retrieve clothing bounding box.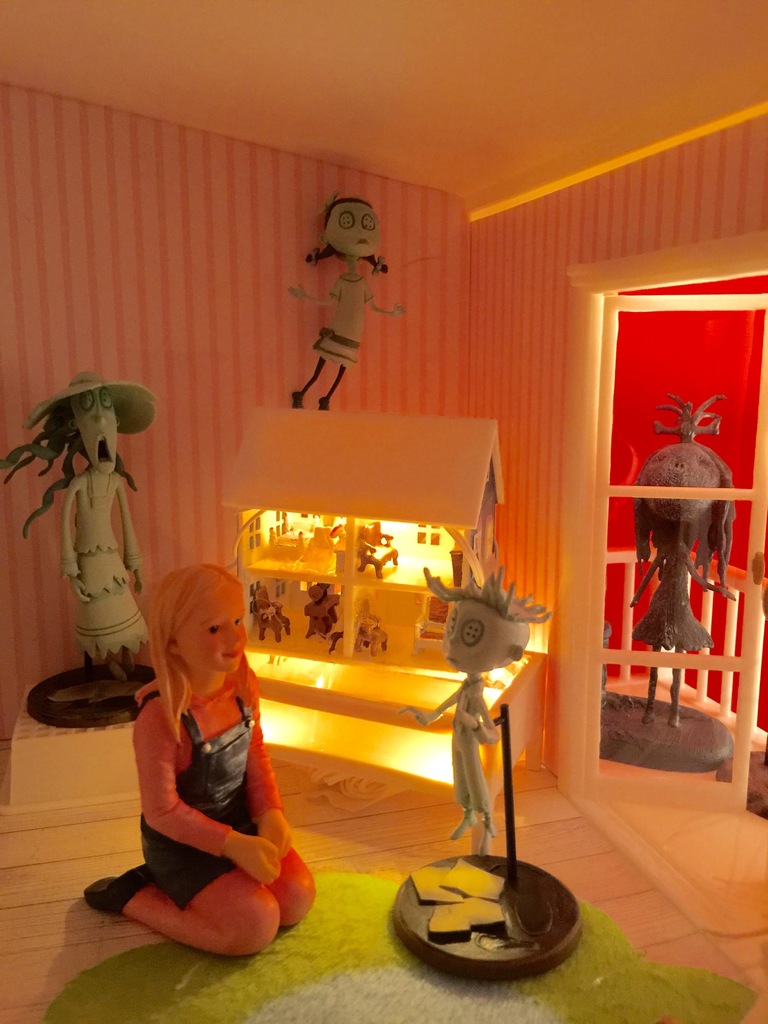
Bounding box: x1=60, y1=468, x2=143, y2=662.
